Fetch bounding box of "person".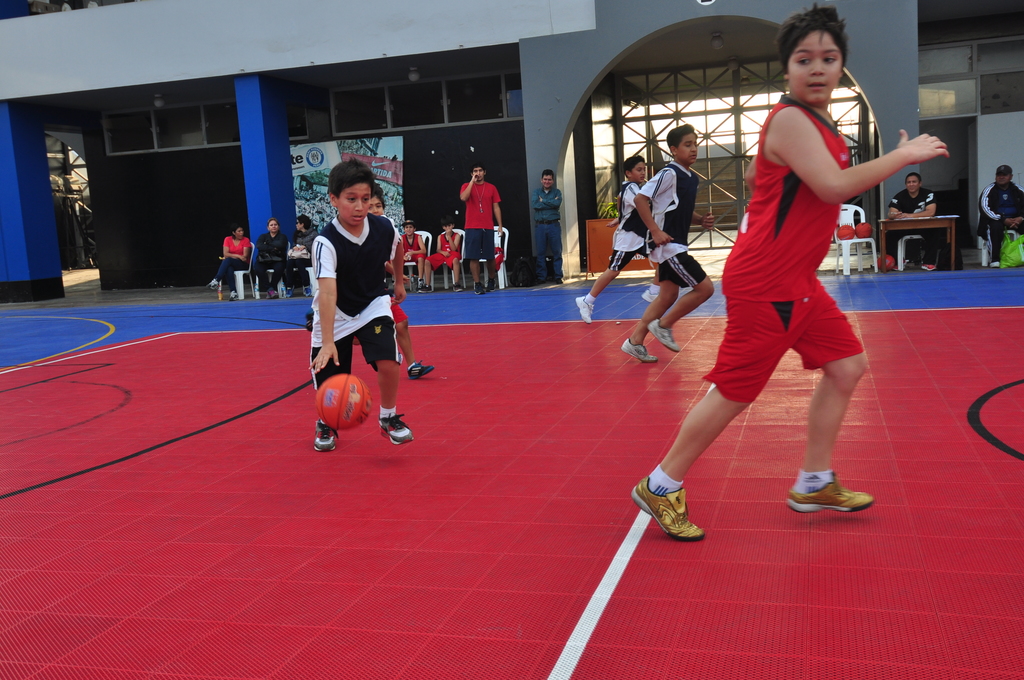
Bbox: l=419, t=220, r=460, b=282.
